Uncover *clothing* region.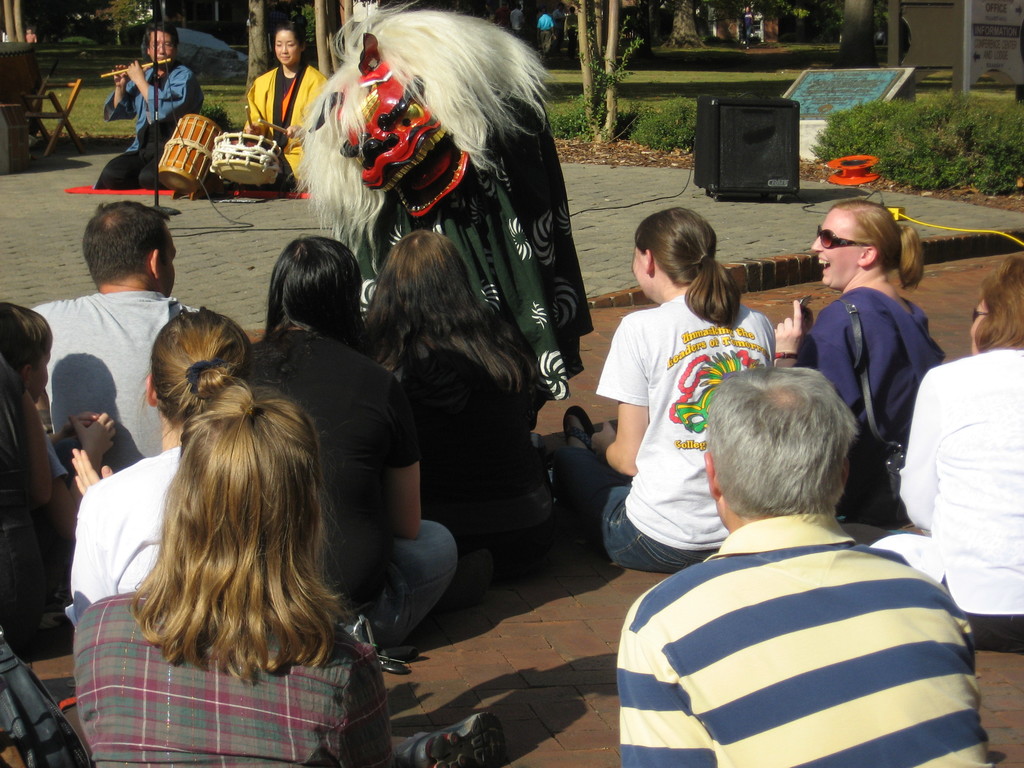
Uncovered: 90:61:191:196.
